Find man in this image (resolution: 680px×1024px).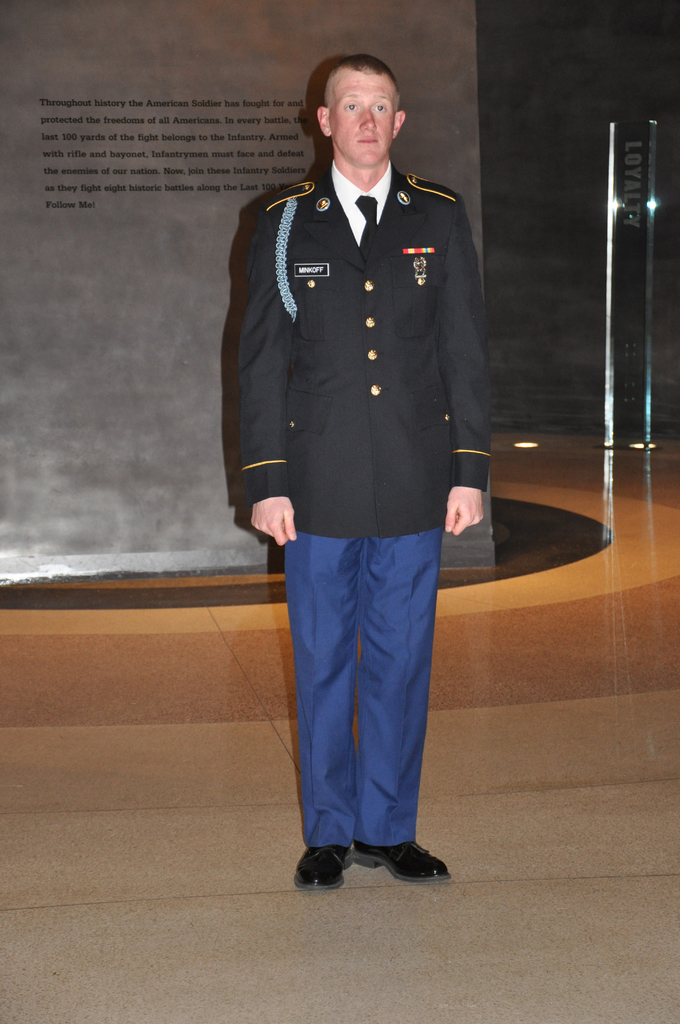
l=248, t=58, r=497, b=884.
